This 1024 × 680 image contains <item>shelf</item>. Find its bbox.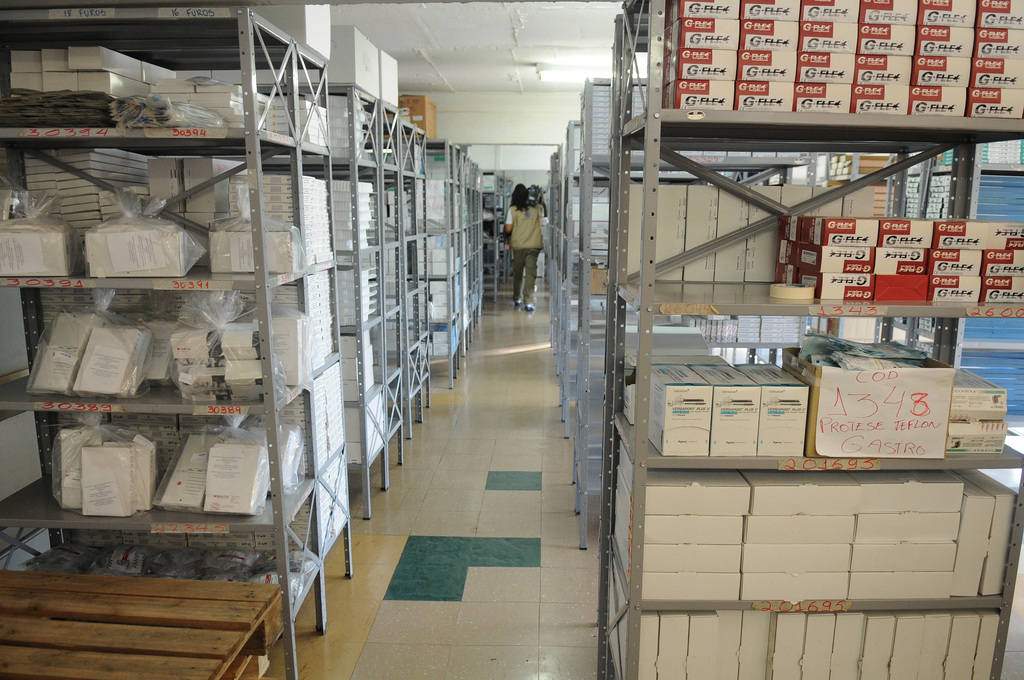
[593,0,1023,679].
